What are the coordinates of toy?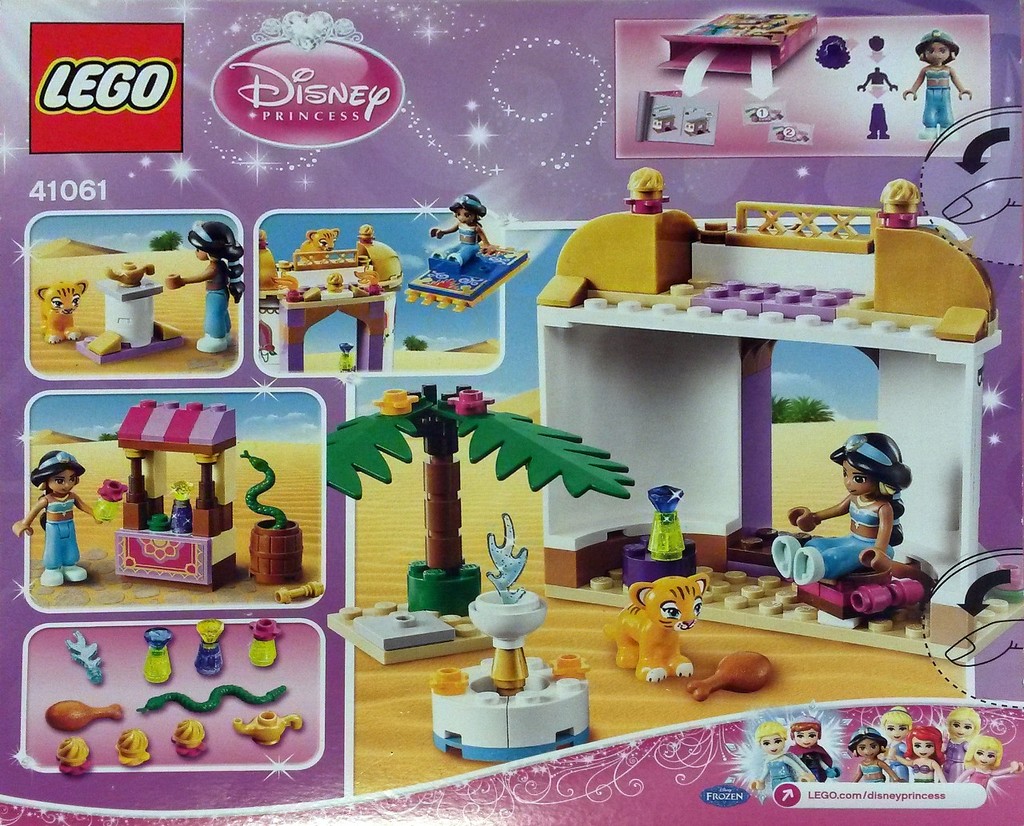
pyautogui.locateOnScreen(849, 723, 902, 783).
